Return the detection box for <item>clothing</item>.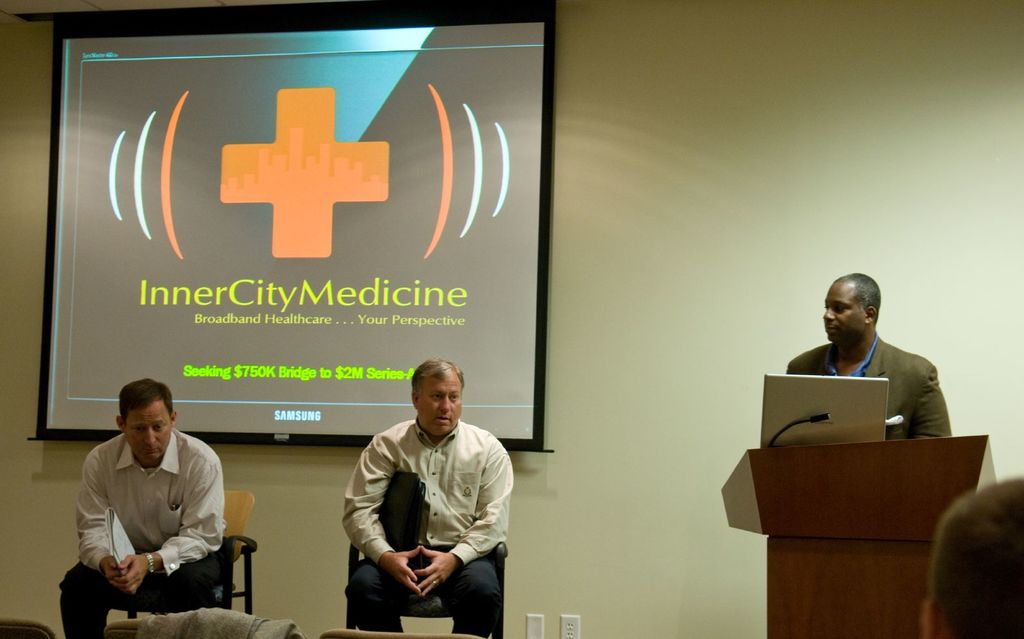
(55, 430, 231, 638).
